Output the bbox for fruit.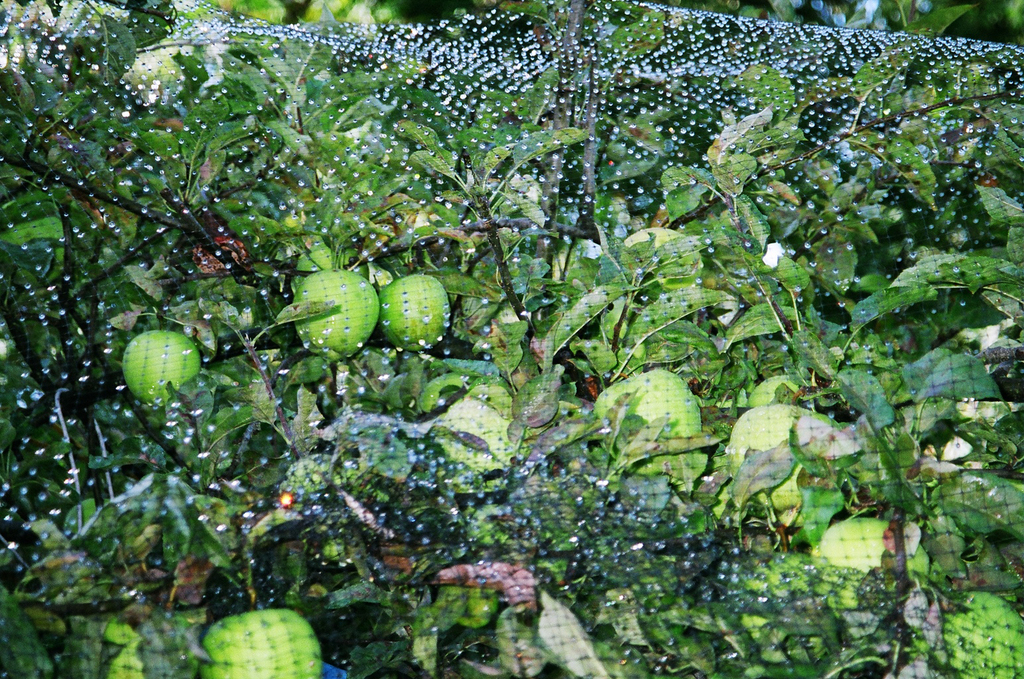
729, 405, 804, 473.
